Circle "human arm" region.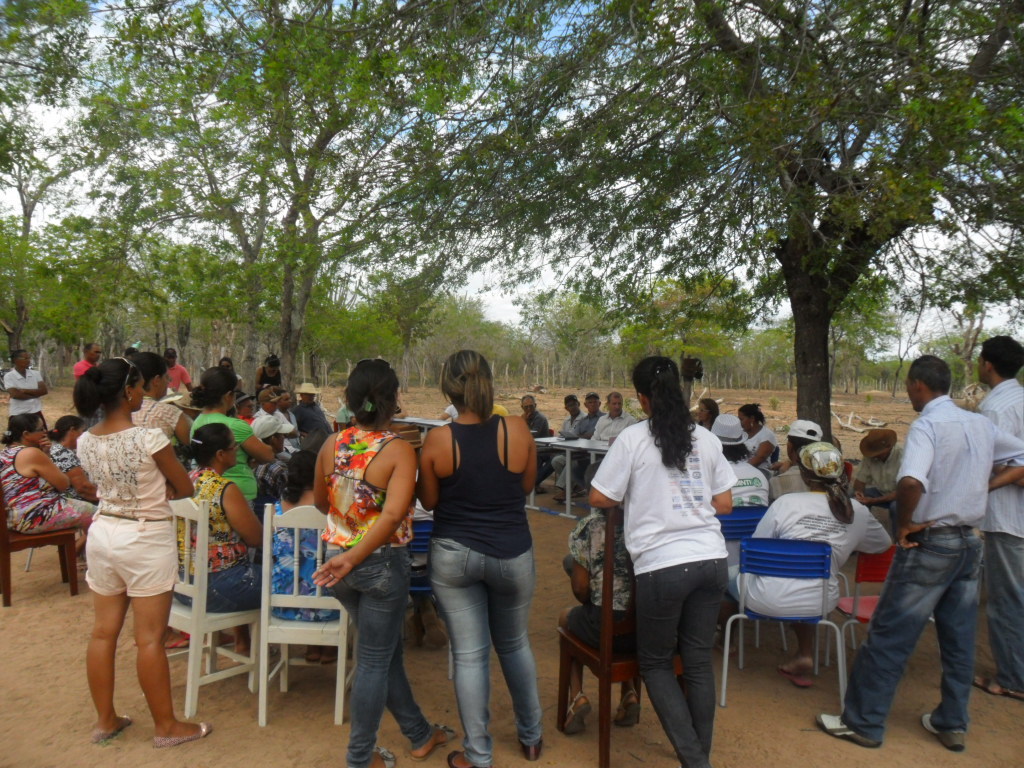
Region: region(771, 453, 788, 470).
